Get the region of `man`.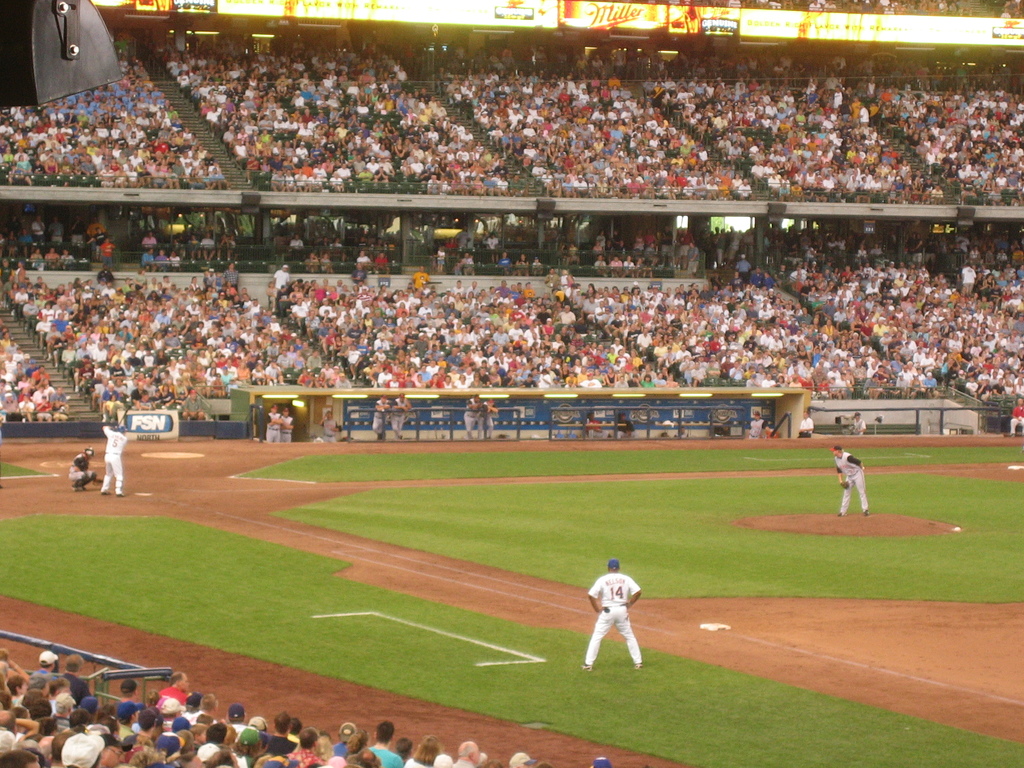
<bbox>280, 406, 297, 440</bbox>.
